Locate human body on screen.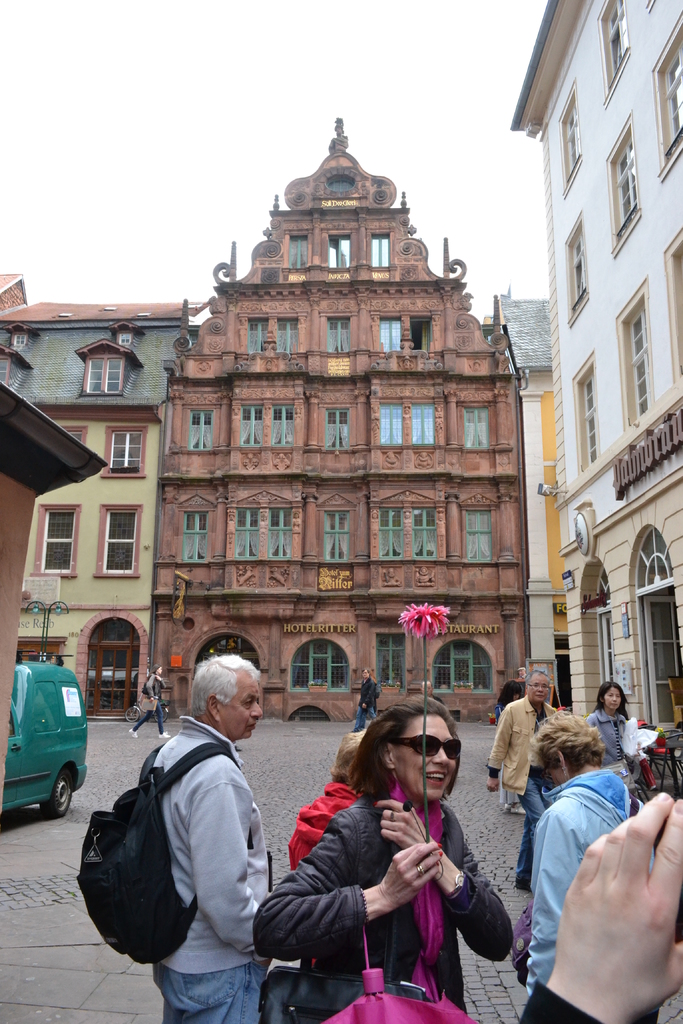
On screen at BBox(142, 725, 275, 1023).
